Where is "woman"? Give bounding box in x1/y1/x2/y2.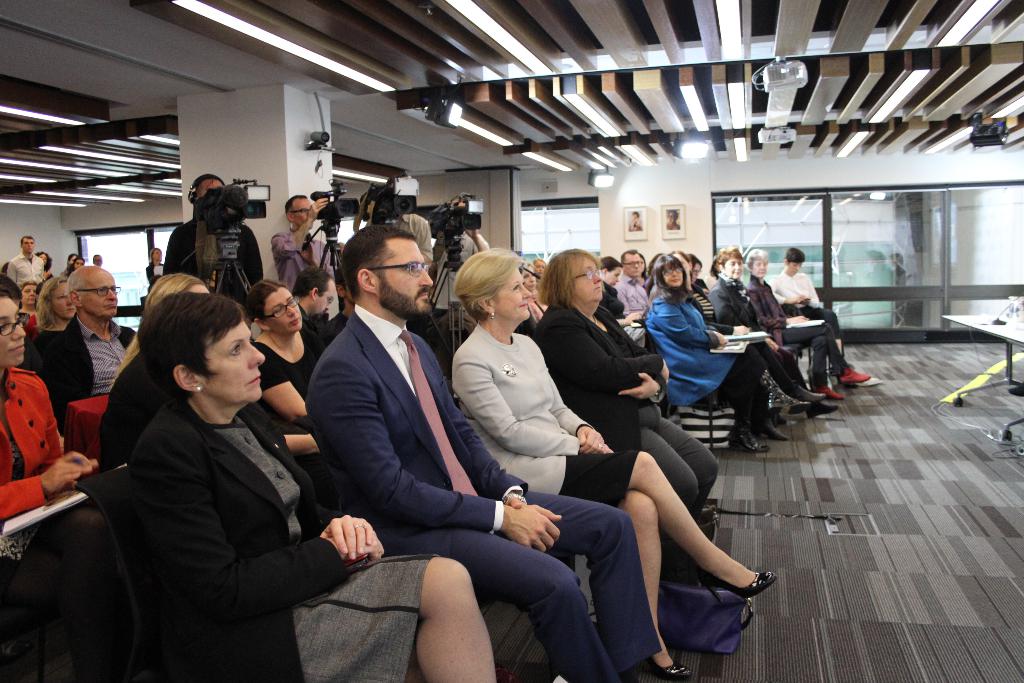
637/252/811/454.
